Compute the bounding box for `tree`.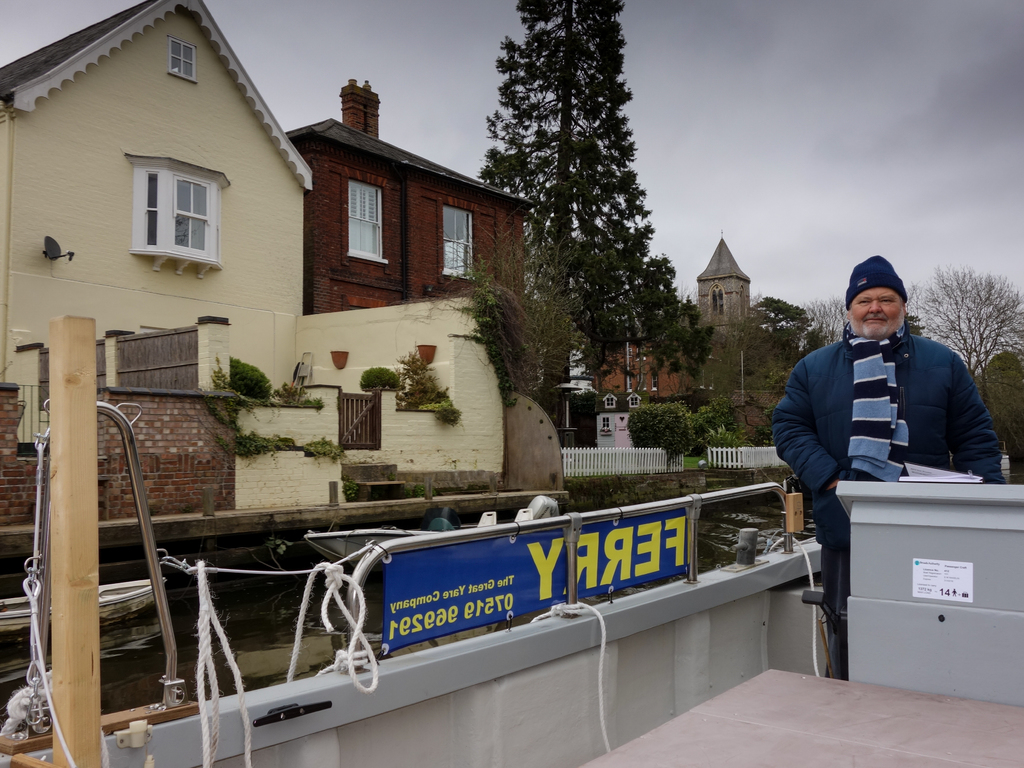
bbox=[753, 298, 810, 365].
